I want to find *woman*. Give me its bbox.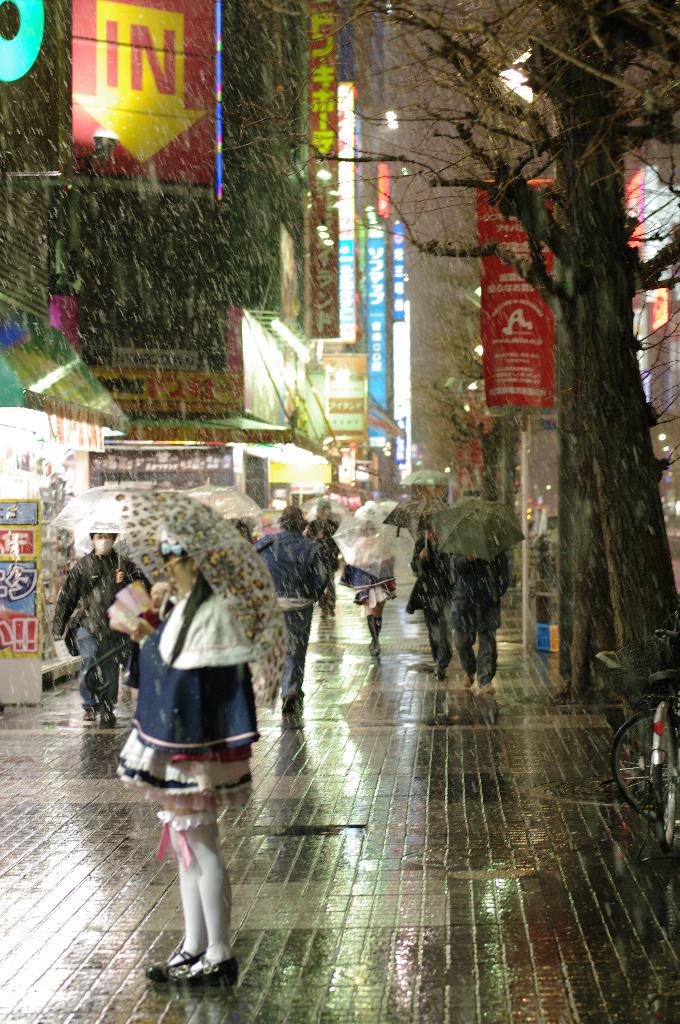
[left=102, top=500, right=285, bottom=960].
